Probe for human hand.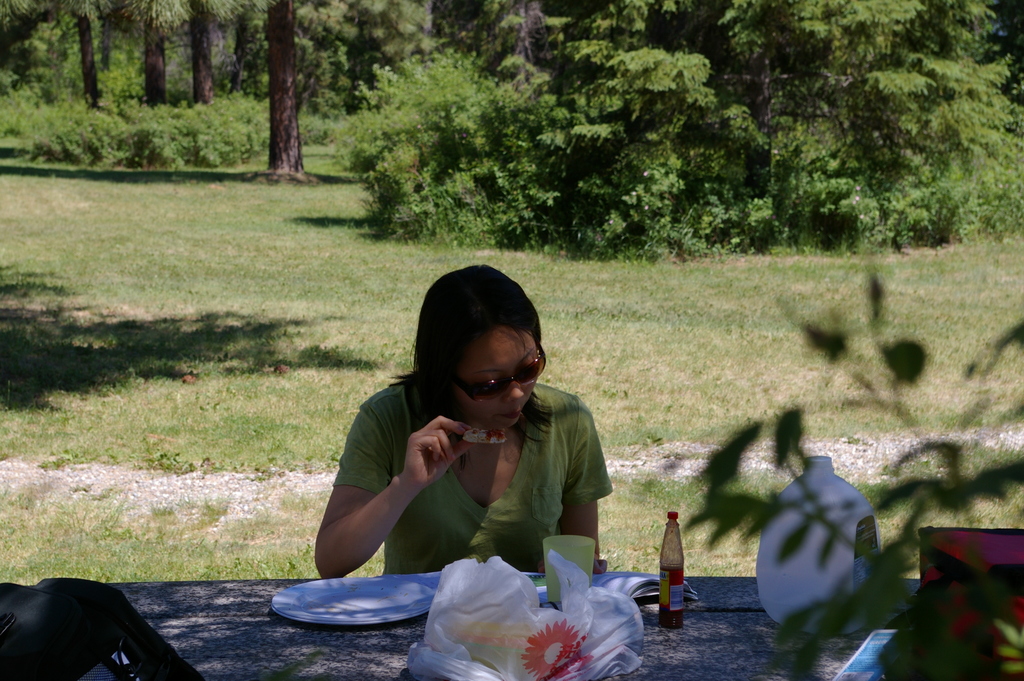
Probe result: [x1=374, y1=406, x2=482, y2=520].
